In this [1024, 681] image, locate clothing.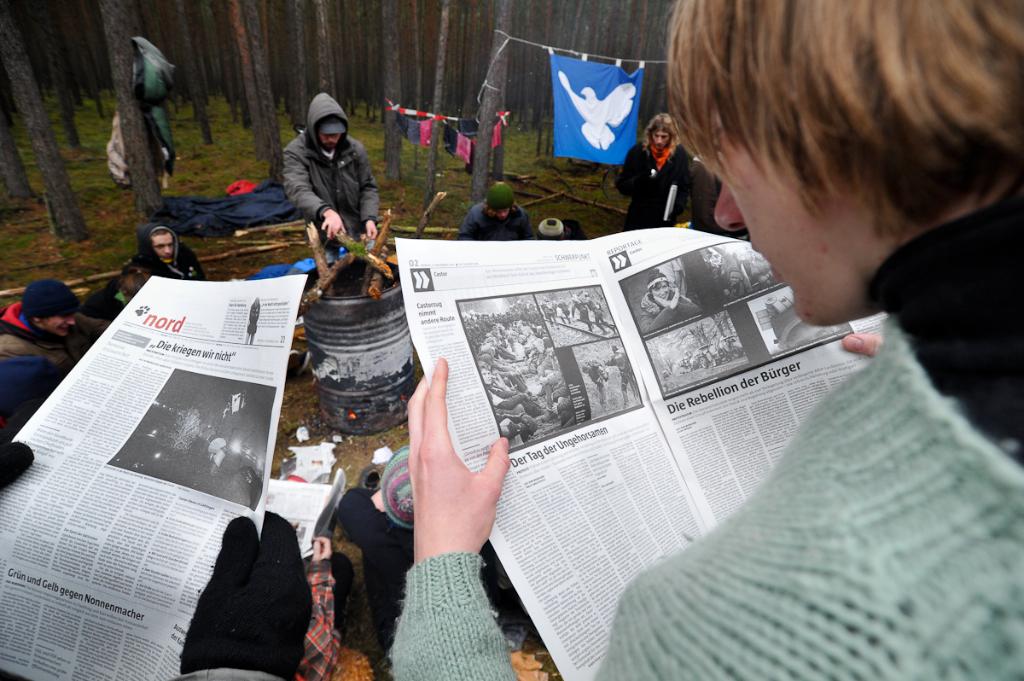
Bounding box: 387, 174, 1023, 679.
